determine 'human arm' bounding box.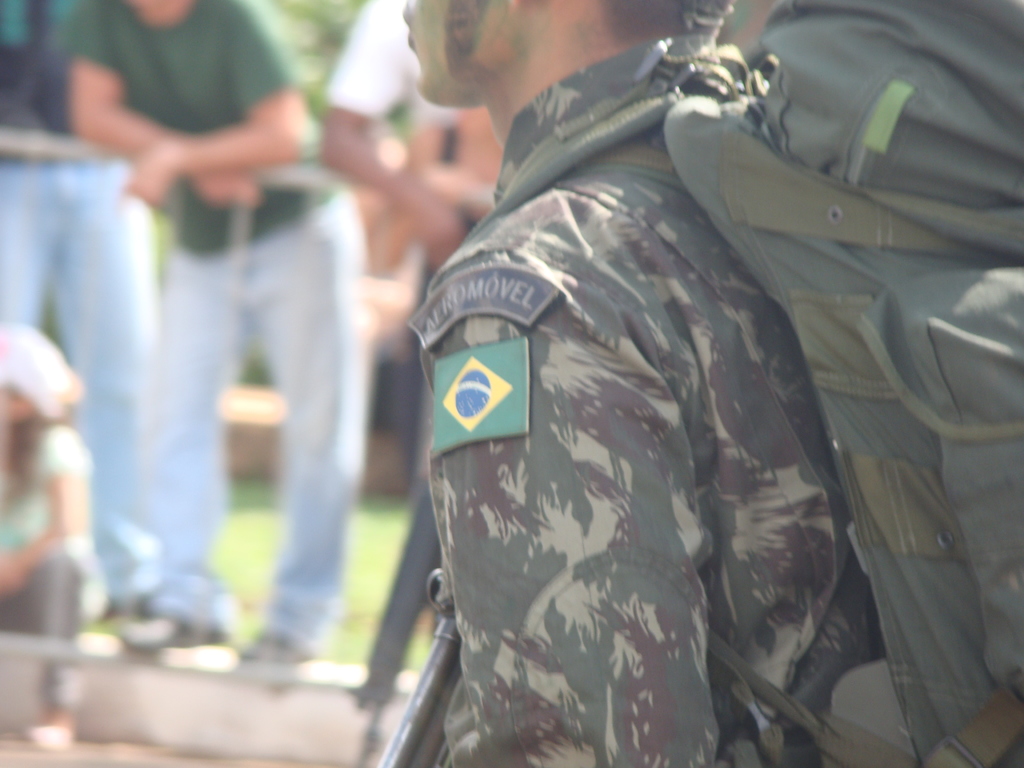
Determined: (422,138,776,731).
